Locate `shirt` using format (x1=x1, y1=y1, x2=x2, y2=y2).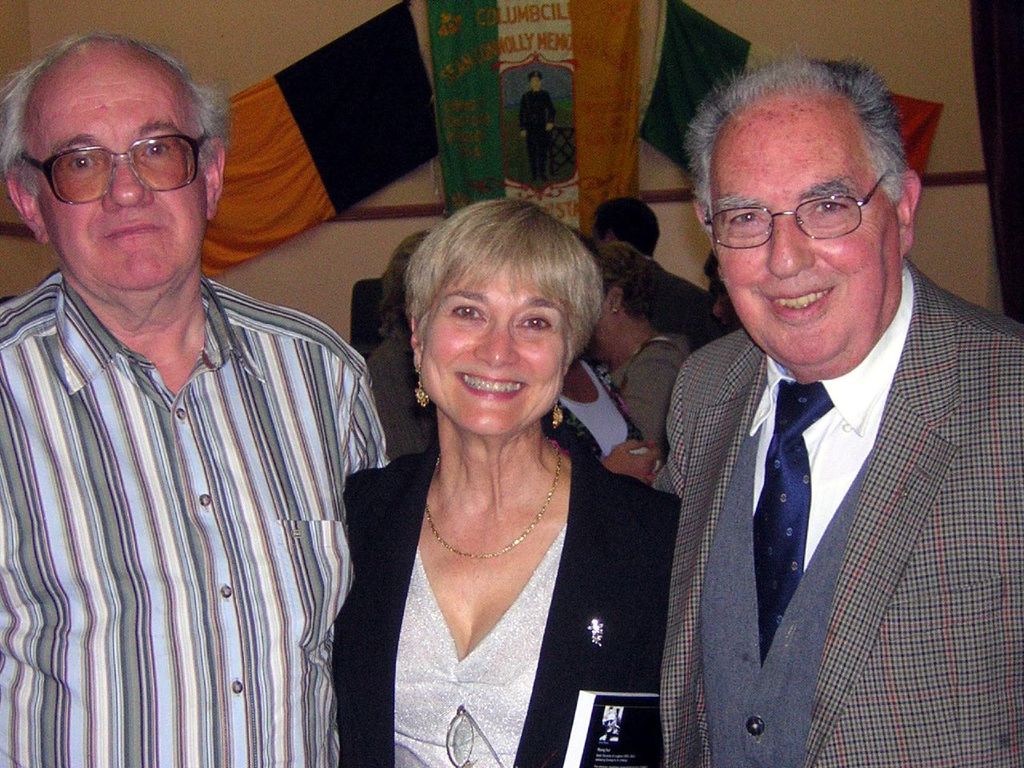
(x1=749, y1=262, x2=906, y2=576).
